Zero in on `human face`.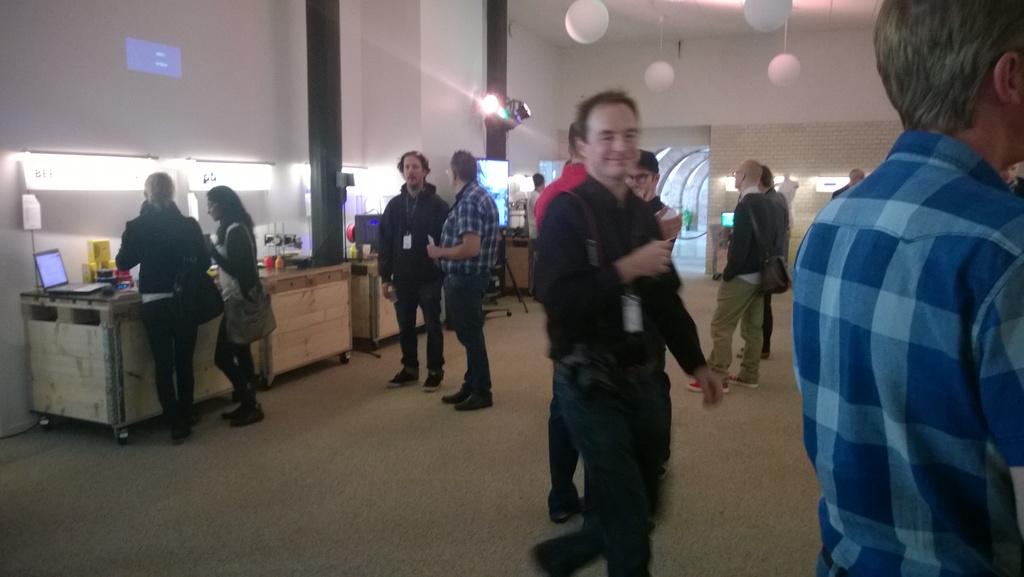
Zeroed in: [left=403, top=153, right=426, bottom=187].
